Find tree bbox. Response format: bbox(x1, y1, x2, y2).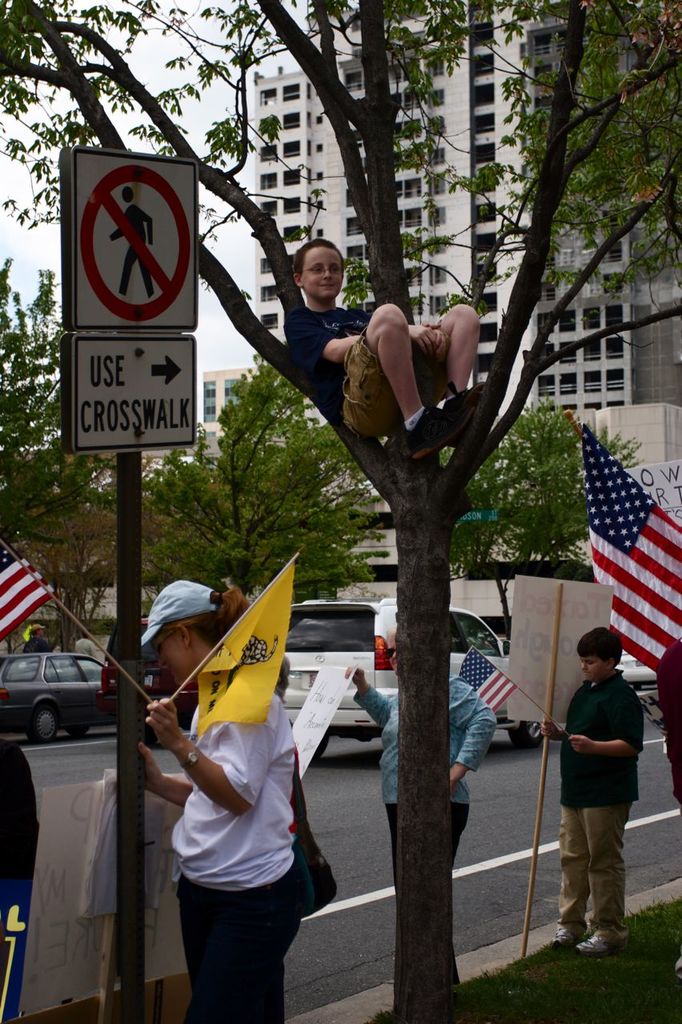
bbox(142, 356, 405, 613).
